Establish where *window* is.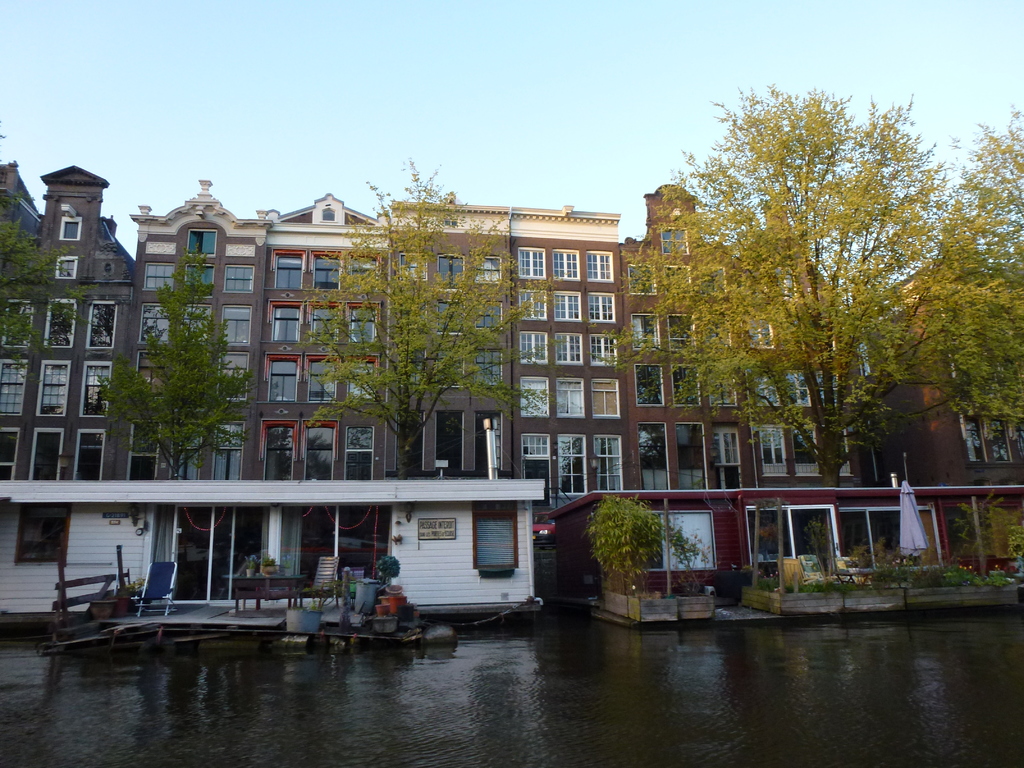
Established at [x1=710, y1=426, x2=741, y2=466].
